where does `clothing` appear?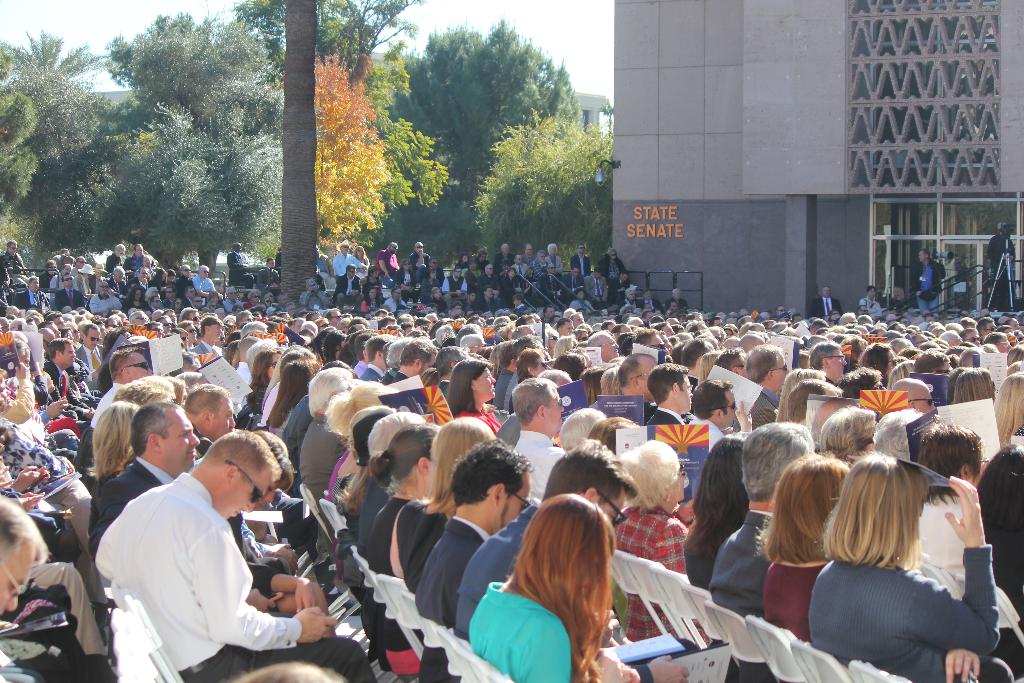
Appears at (left=812, top=295, right=846, bottom=319).
